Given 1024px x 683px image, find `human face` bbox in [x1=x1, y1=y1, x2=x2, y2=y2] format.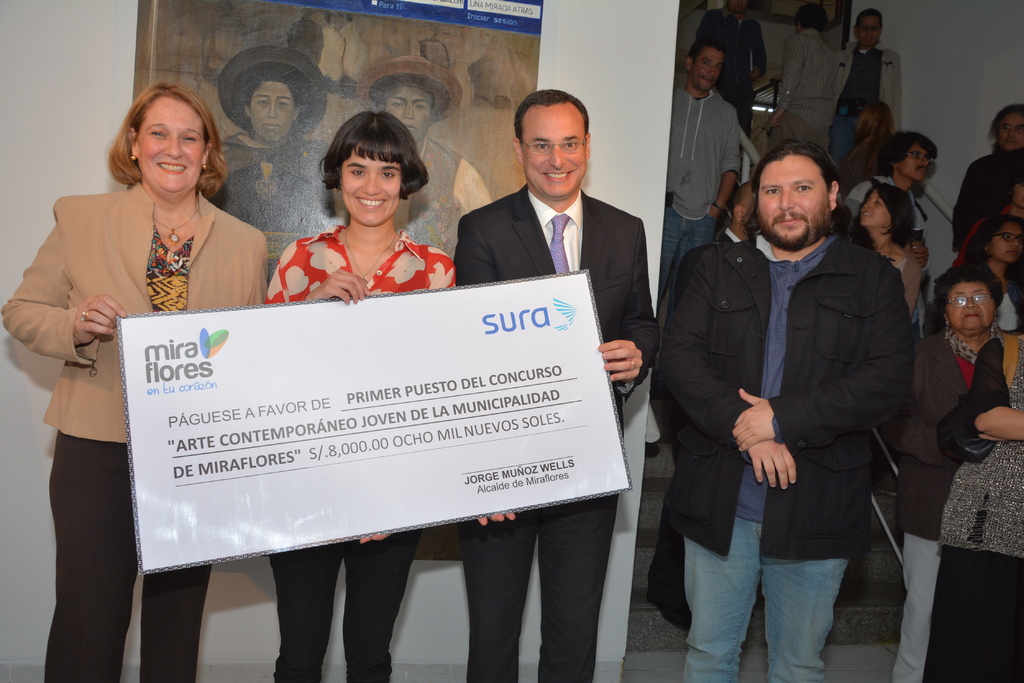
[x1=390, y1=83, x2=429, y2=136].
